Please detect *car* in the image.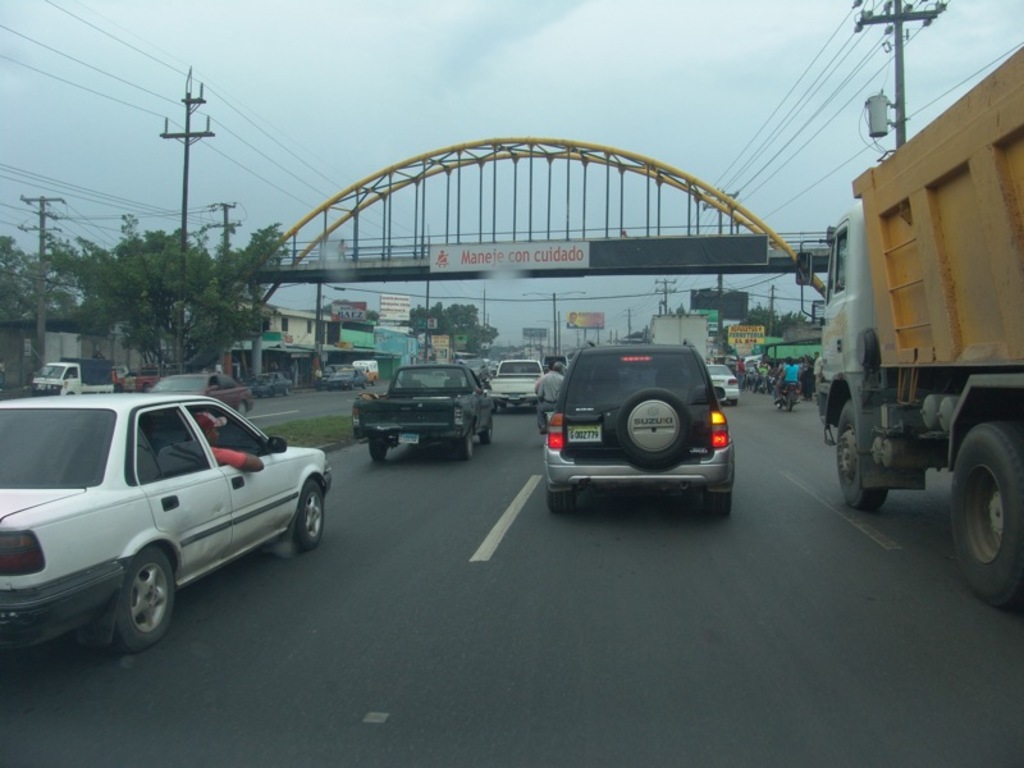
[686,365,740,406].
